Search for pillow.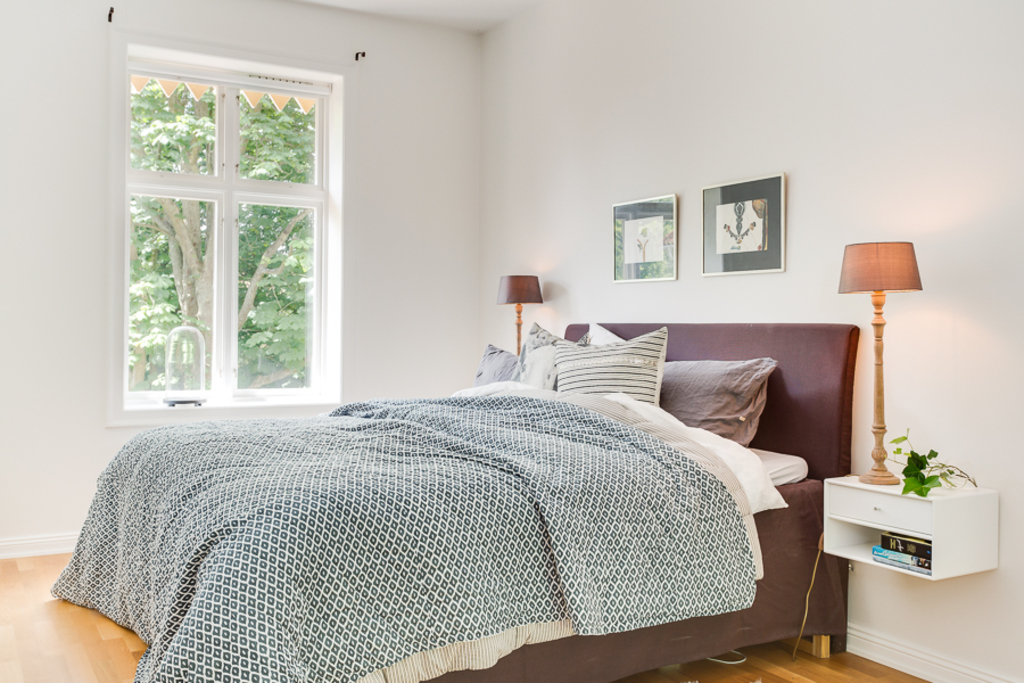
Found at select_region(676, 365, 782, 442).
